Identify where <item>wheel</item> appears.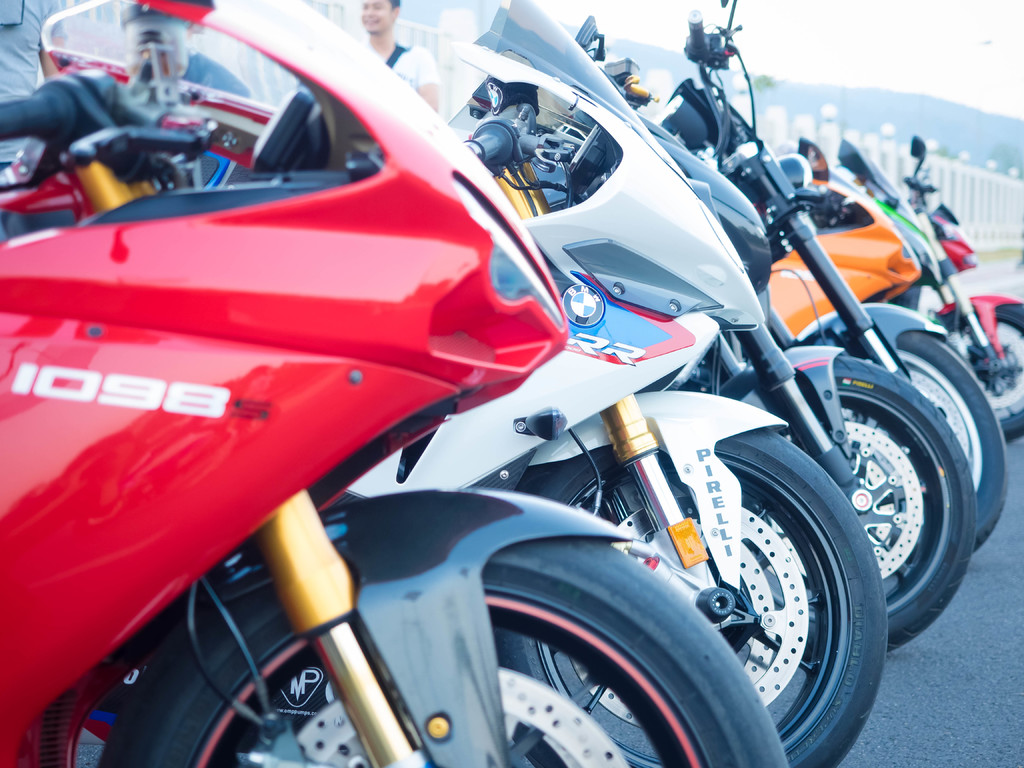
Appears at BBox(520, 431, 884, 767).
